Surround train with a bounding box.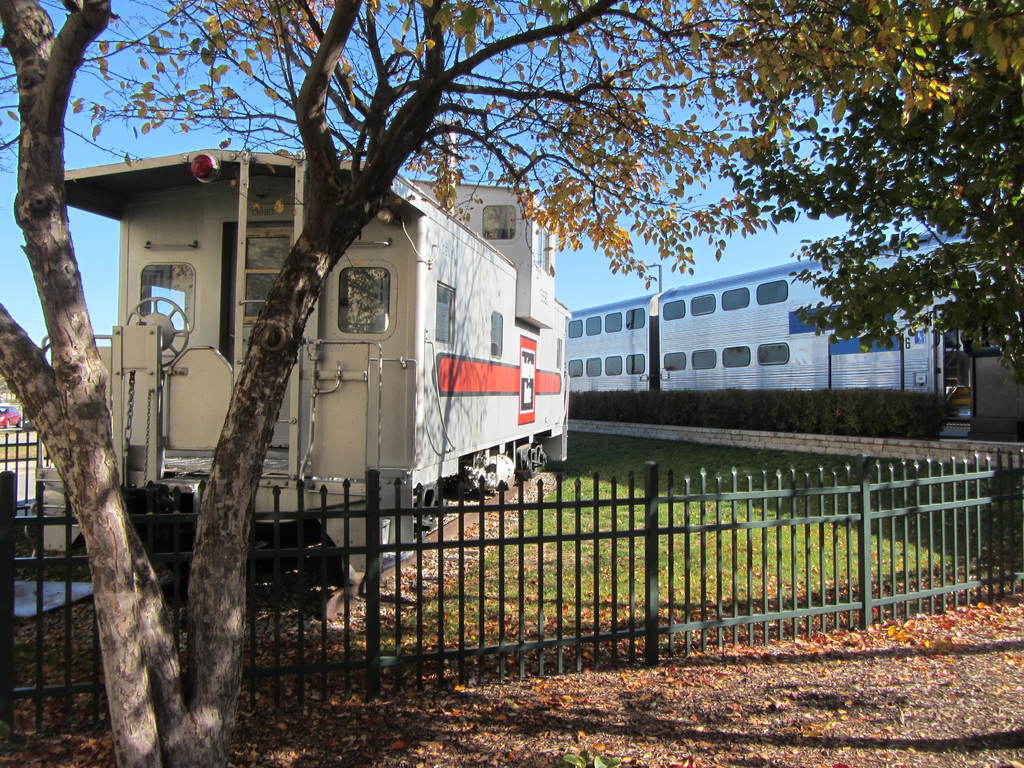
567 223 1023 441.
